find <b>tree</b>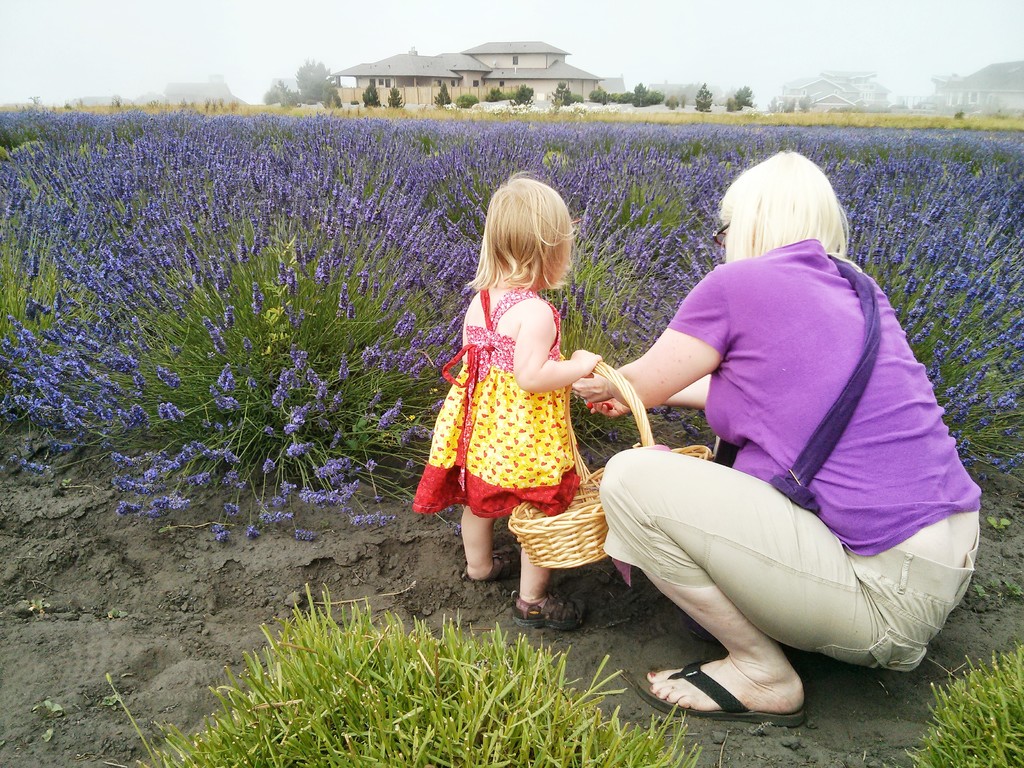
box=[727, 86, 749, 114]
